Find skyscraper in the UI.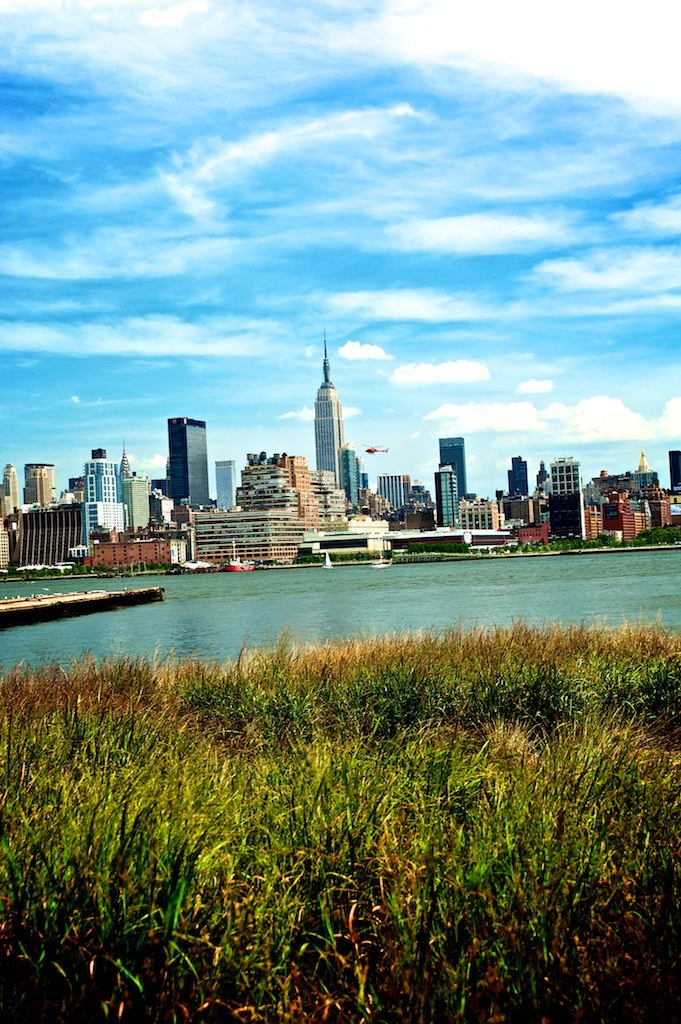
UI element at {"left": 0, "top": 461, "right": 14, "bottom": 517}.
